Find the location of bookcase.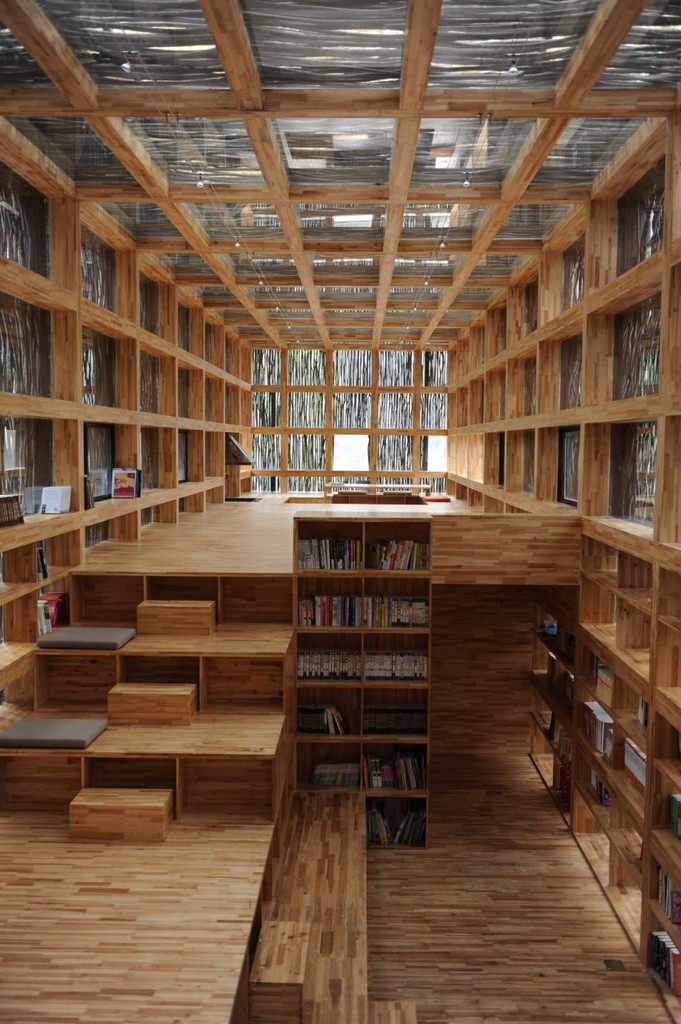
Location: 291 509 432 853.
